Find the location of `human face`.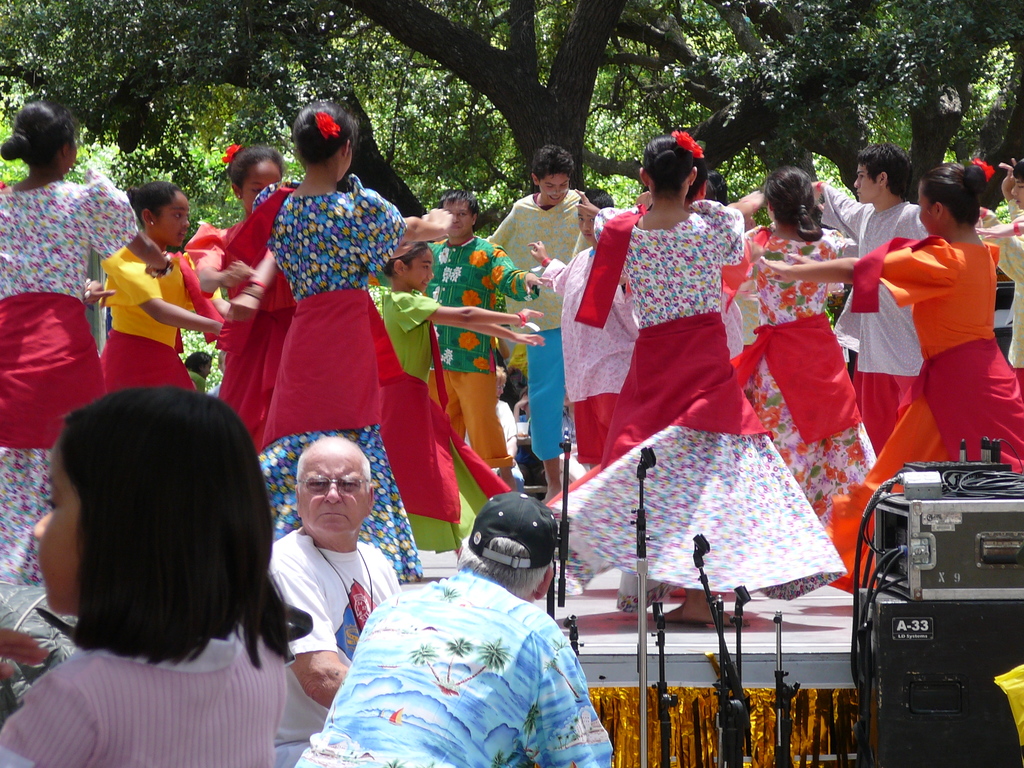
Location: [243, 152, 280, 203].
